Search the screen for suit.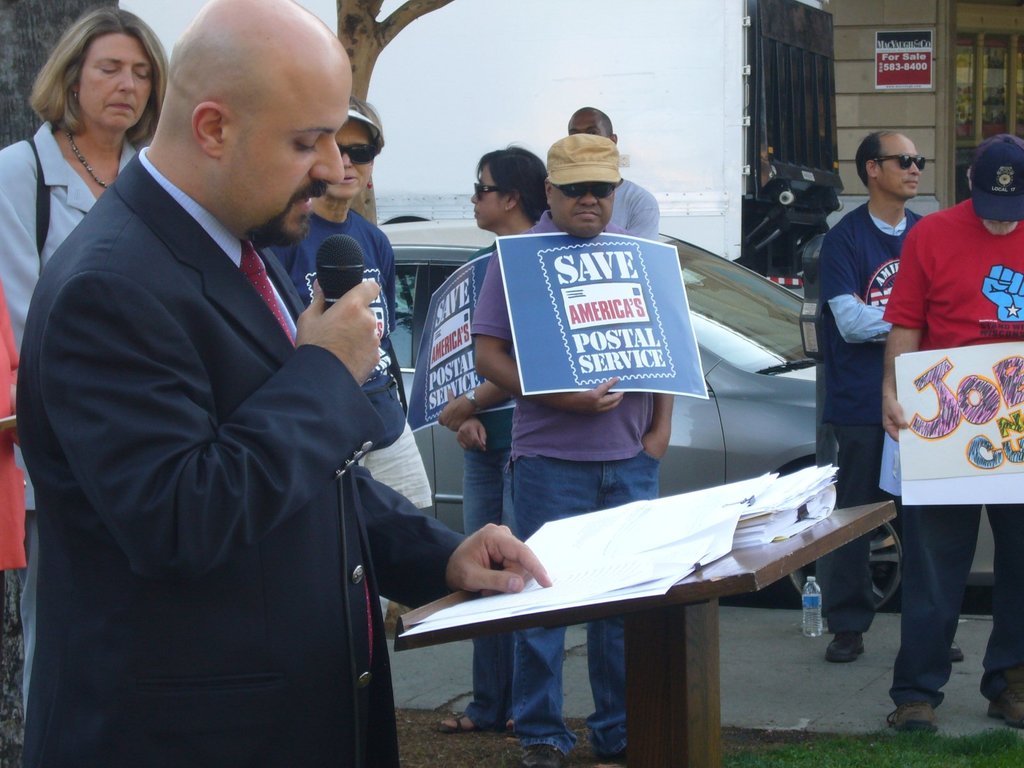
Found at box(78, 124, 450, 760).
